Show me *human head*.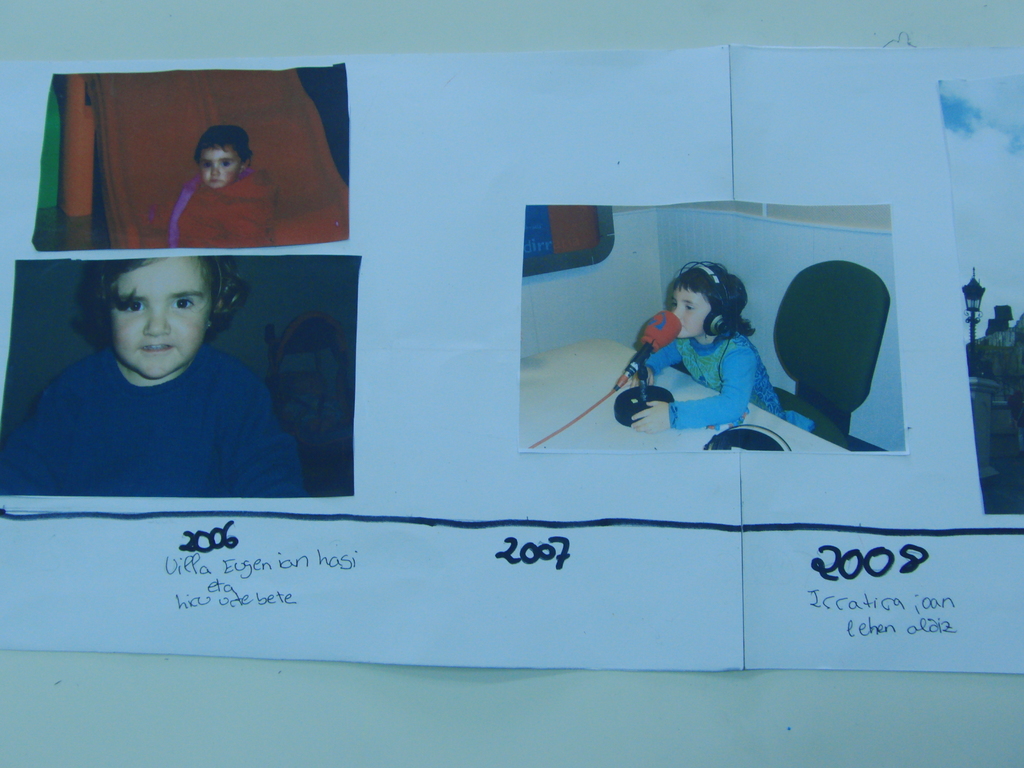
*human head* is here: [68,248,248,378].
